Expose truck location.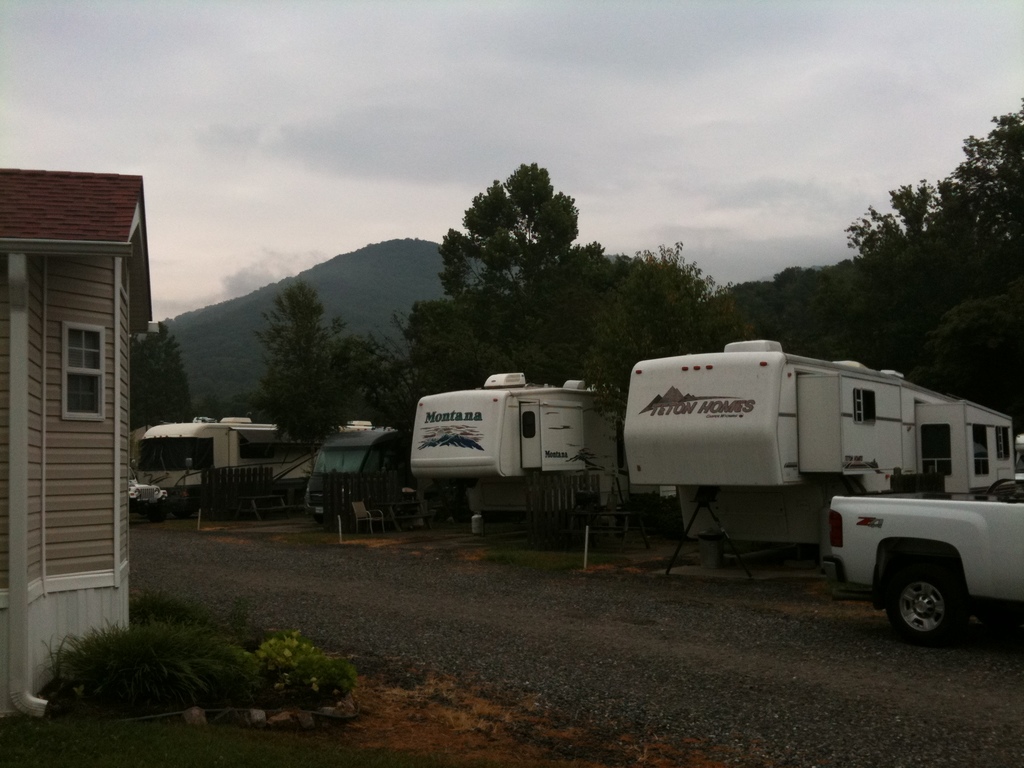
Exposed at (x1=766, y1=413, x2=1011, y2=615).
